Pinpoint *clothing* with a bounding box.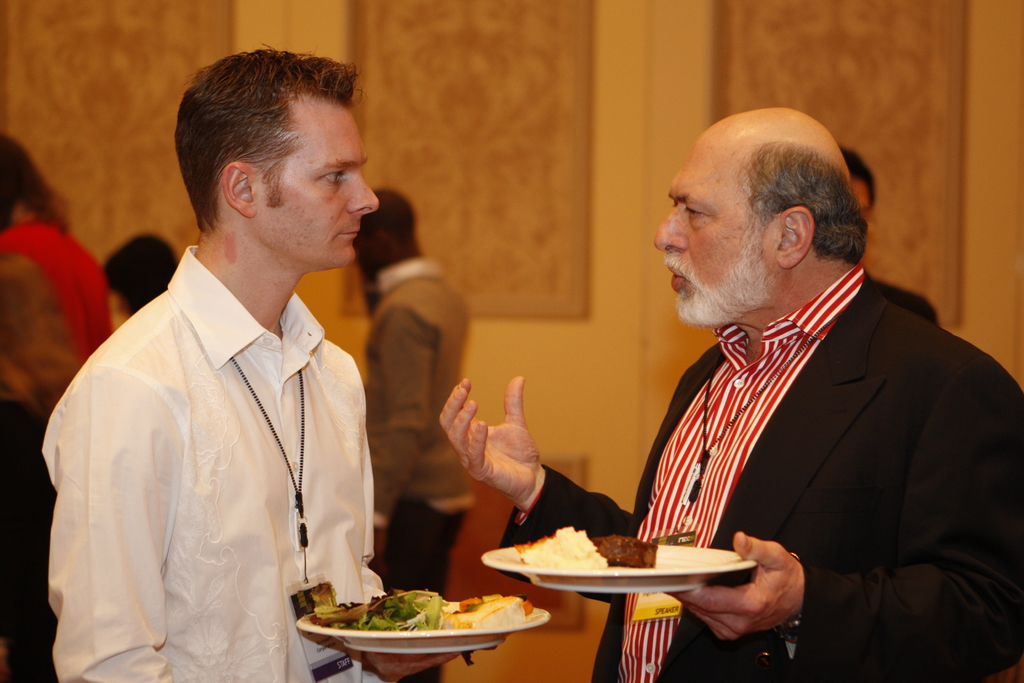
[3,222,123,423].
